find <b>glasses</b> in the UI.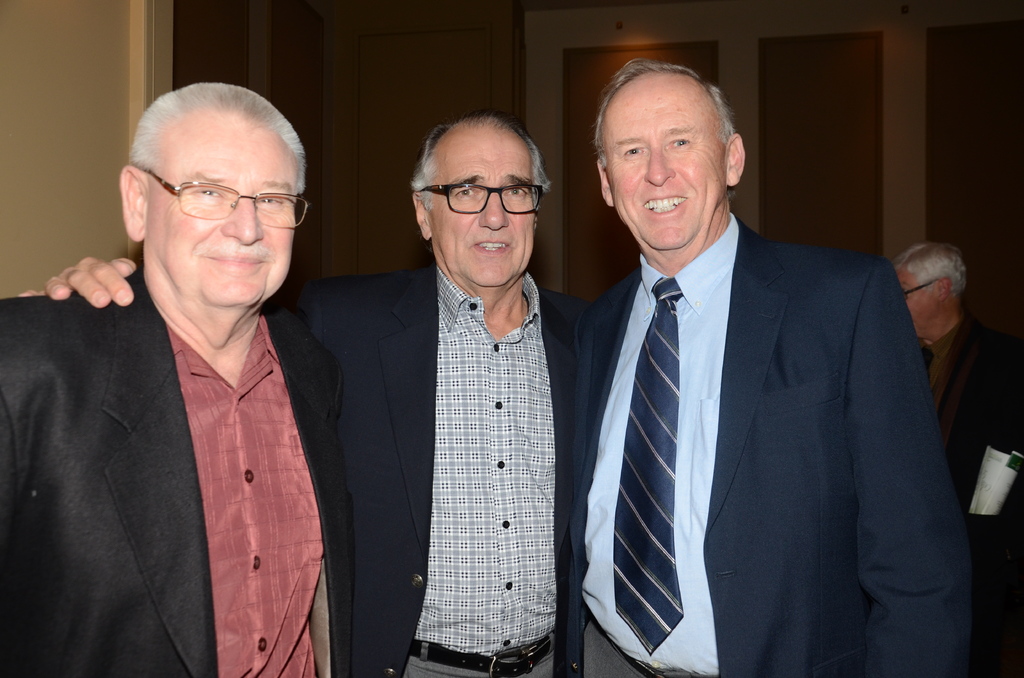
UI element at {"left": 905, "top": 275, "right": 945, "bottom": 307}.
